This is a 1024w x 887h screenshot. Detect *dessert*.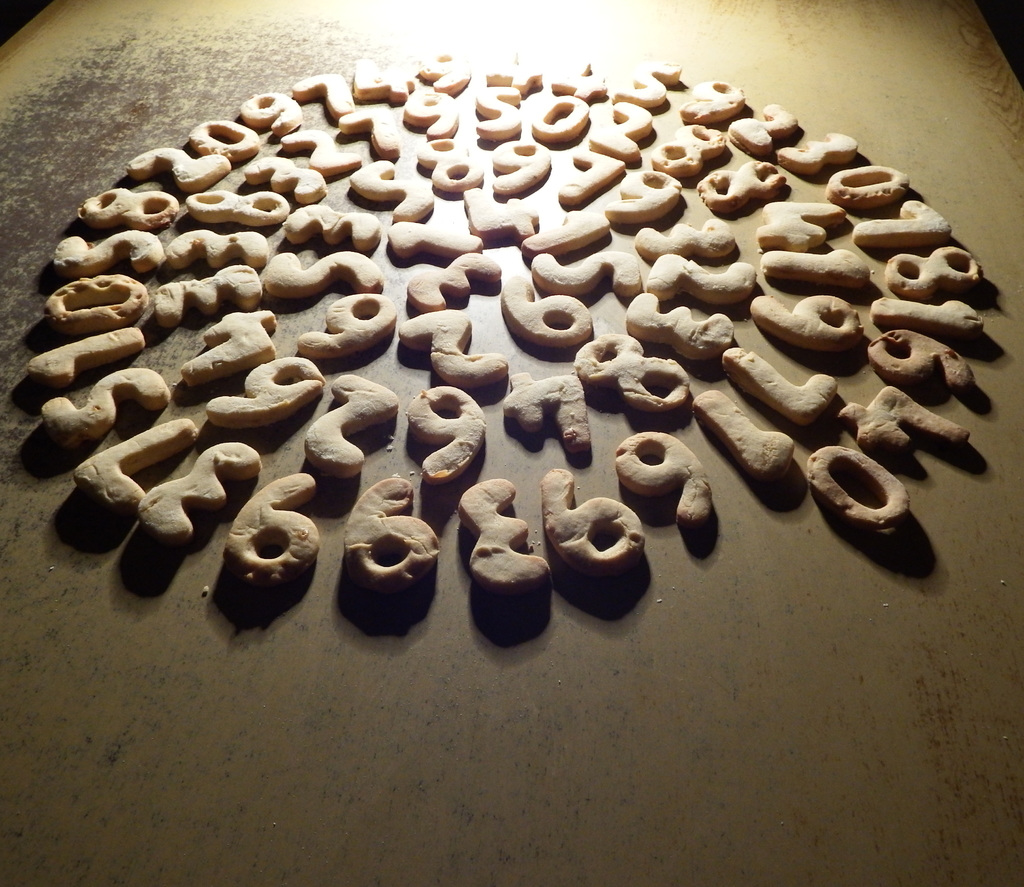
x1=872 y1=300 x2=991 y2=342.
